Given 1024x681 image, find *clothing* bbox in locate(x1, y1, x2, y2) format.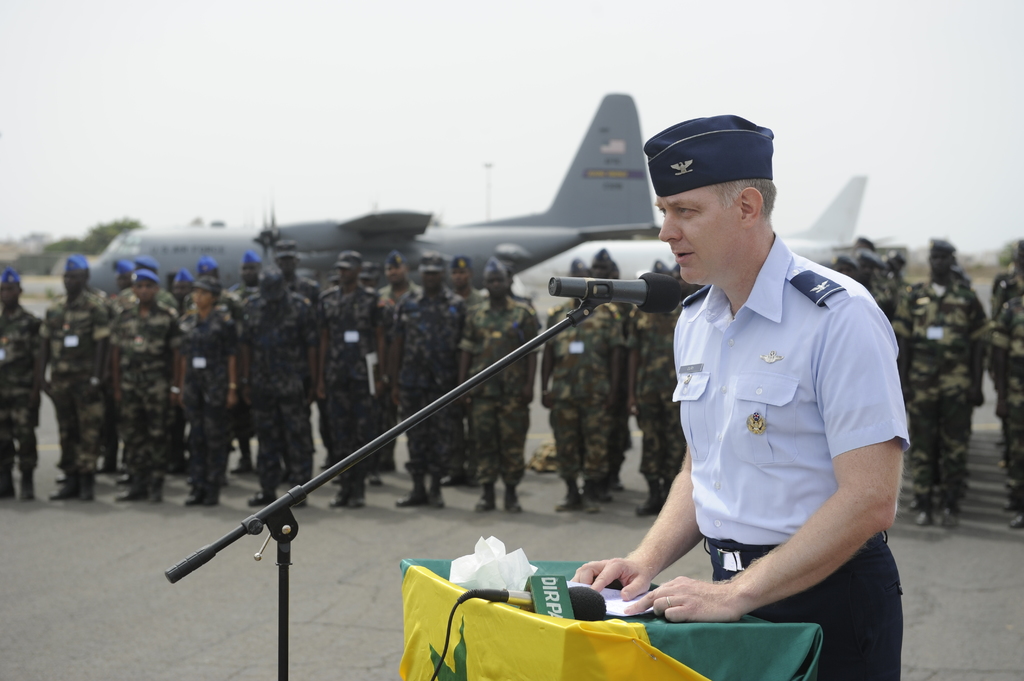
locate(0, 312, 38, 482).
